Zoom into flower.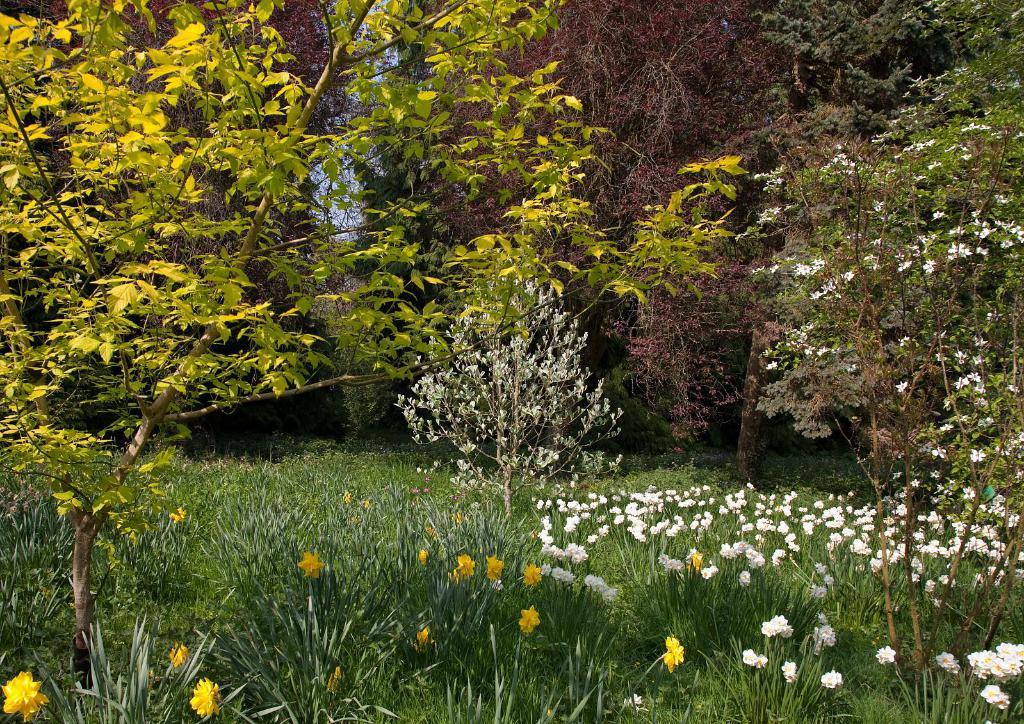
Zoom target: Rect(299, 551, 320, 577).
